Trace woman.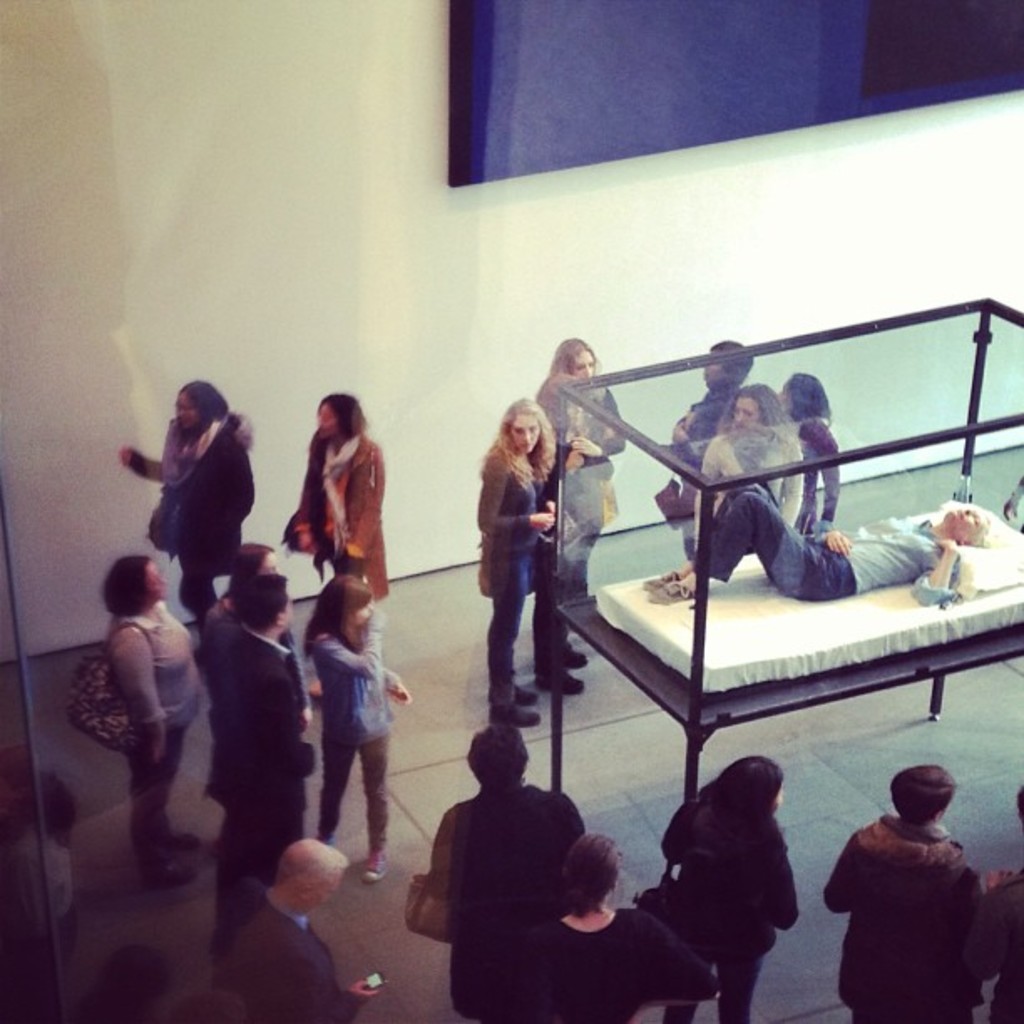
Traced to l=532, t=333, r=631, b=644.
